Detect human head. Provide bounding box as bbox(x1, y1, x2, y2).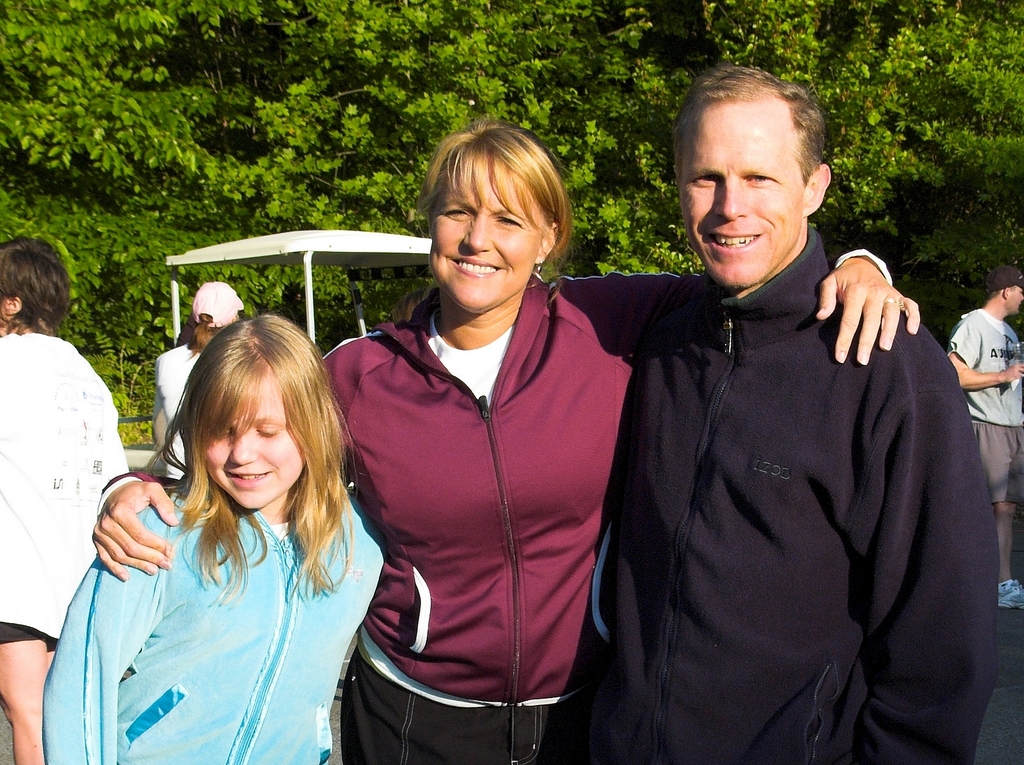
bbox(421, 118, 569, 312).
